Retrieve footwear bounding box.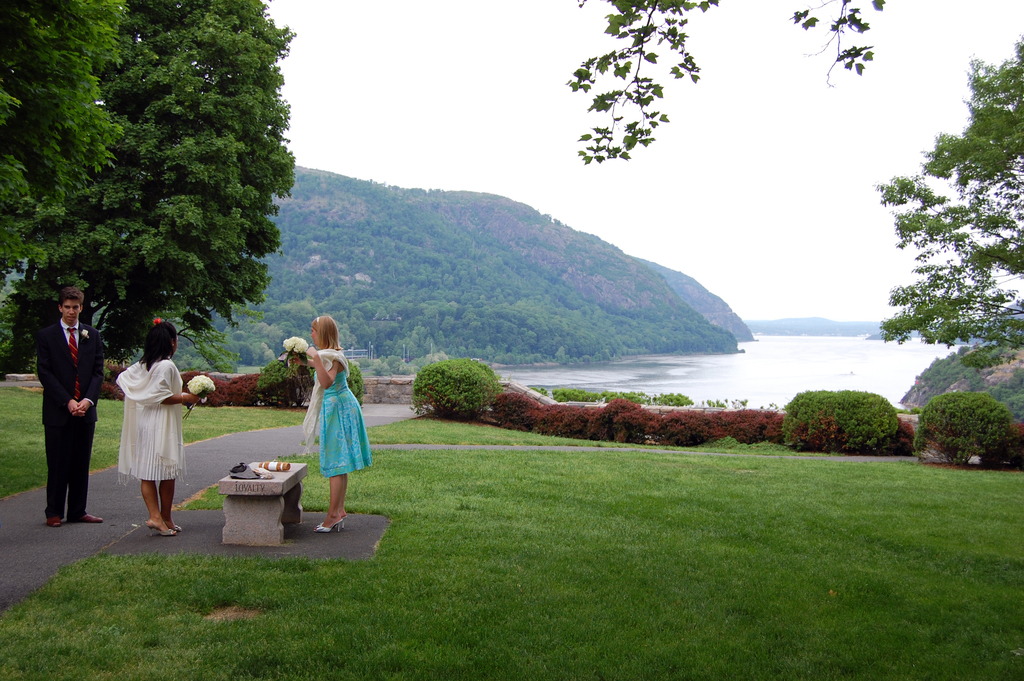
Bounding box: [x1=149, y1=526, x2=174, y2=537].
